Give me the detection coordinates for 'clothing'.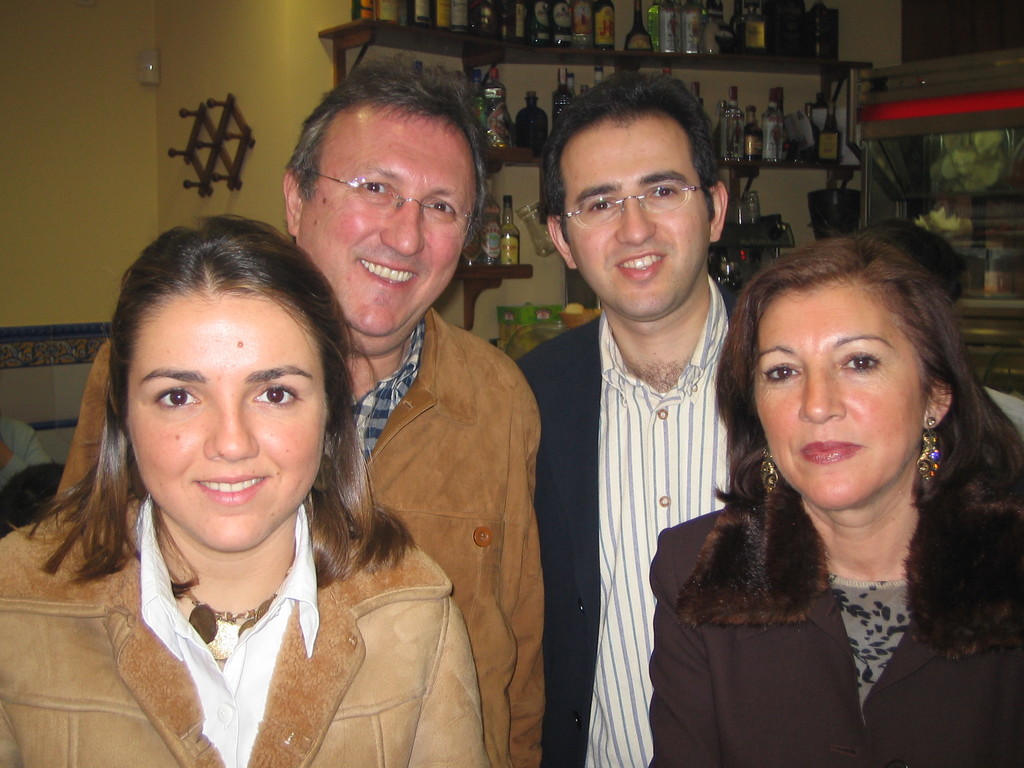
box(0, 505, 484, 767).
